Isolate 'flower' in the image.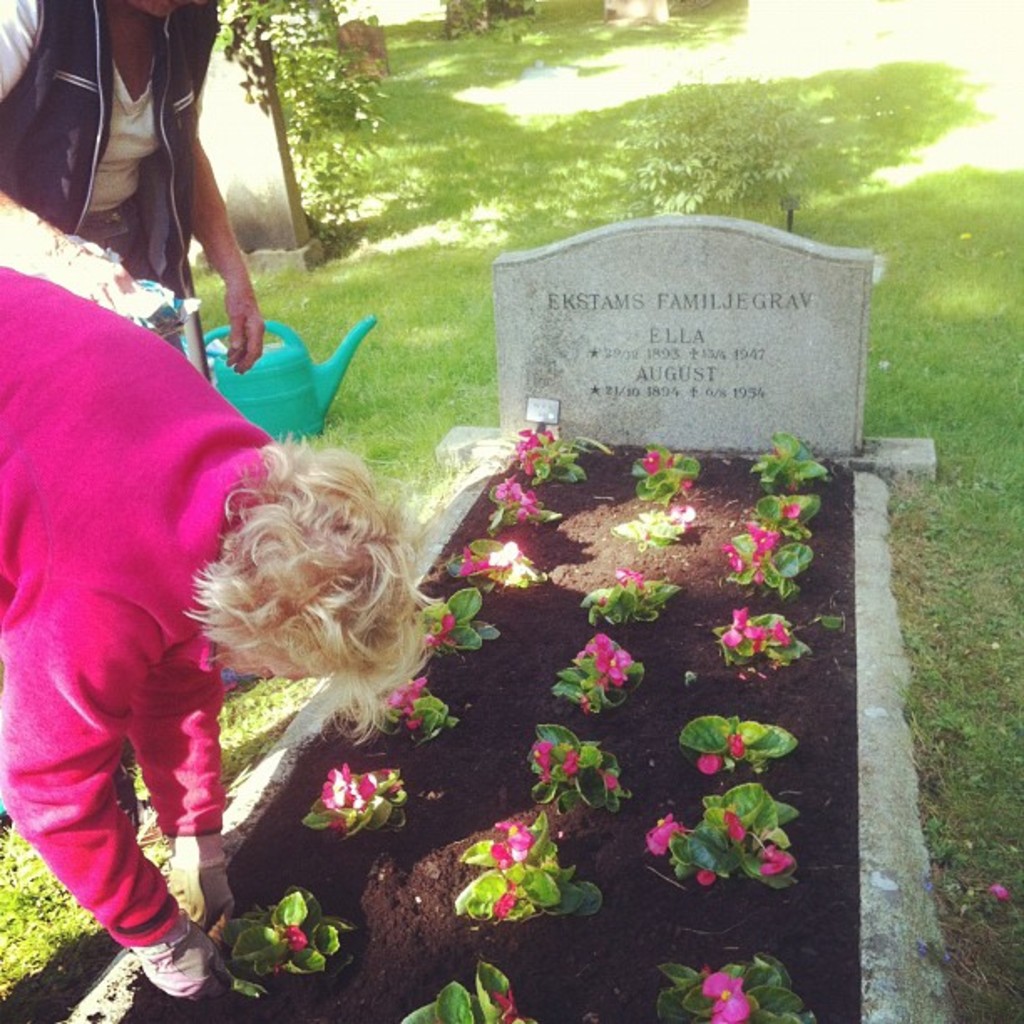
Isolated region: locate(723, 813, 751, 847).
